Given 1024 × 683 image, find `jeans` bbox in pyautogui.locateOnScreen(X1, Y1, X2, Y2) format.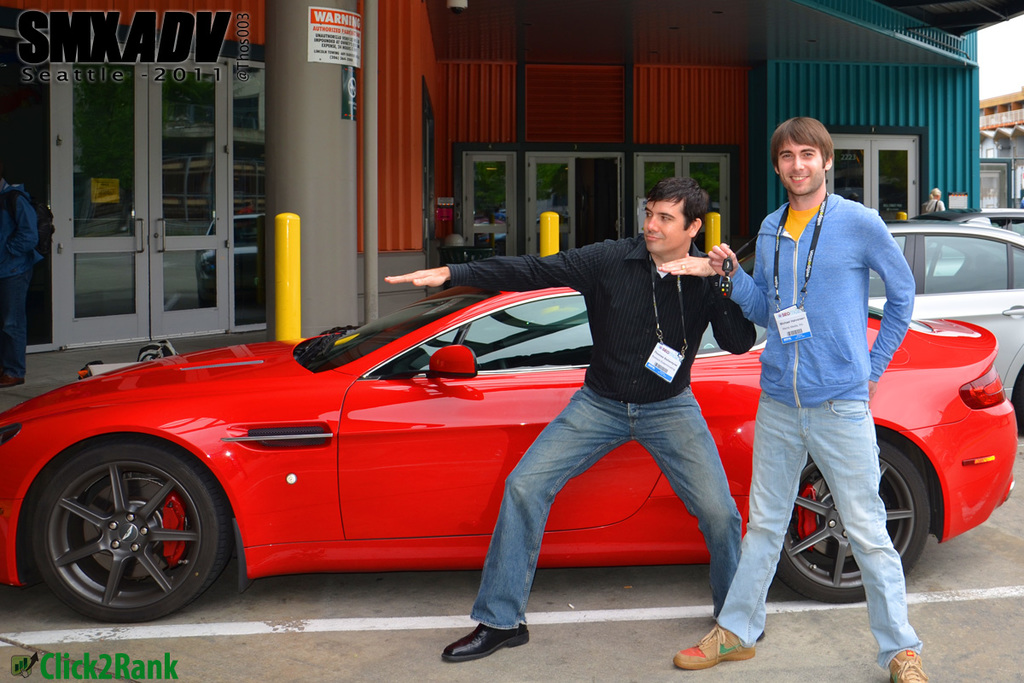
pyautogui.locateOnScreen(465, 385, 752, 633).
